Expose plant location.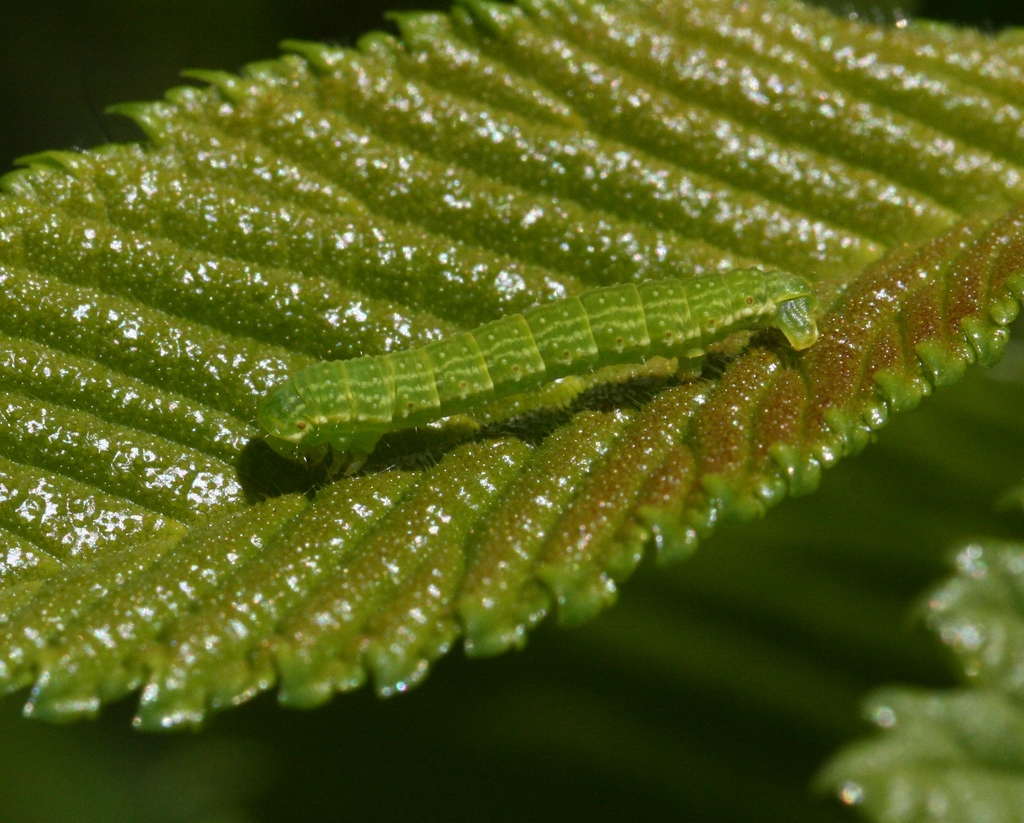
Exposed at 0:0:1018:822.
